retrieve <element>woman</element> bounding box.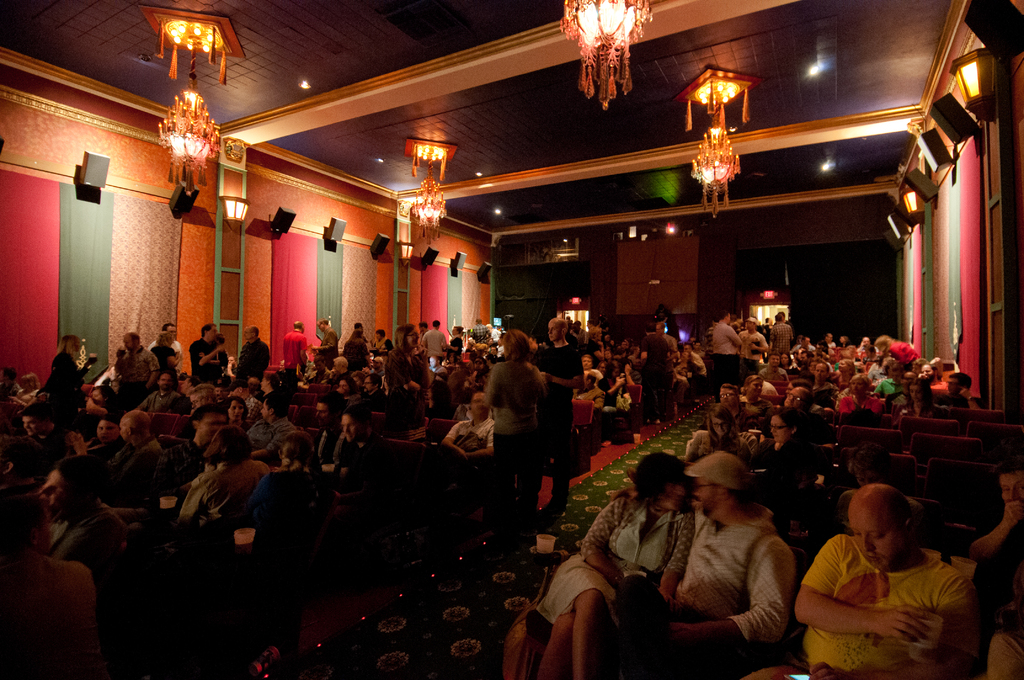
Bounding box: (601,349,616,364).
